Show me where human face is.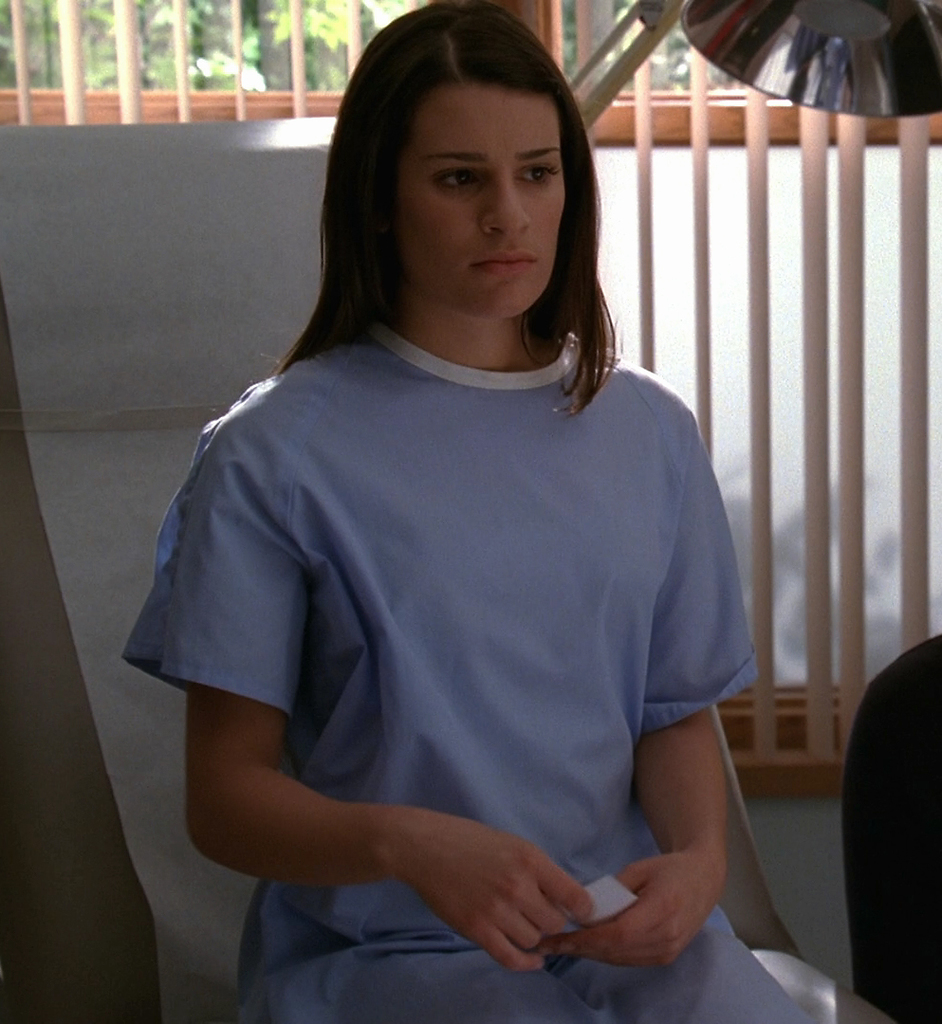
human face is at bbox=[389, 81, 564, 315].
